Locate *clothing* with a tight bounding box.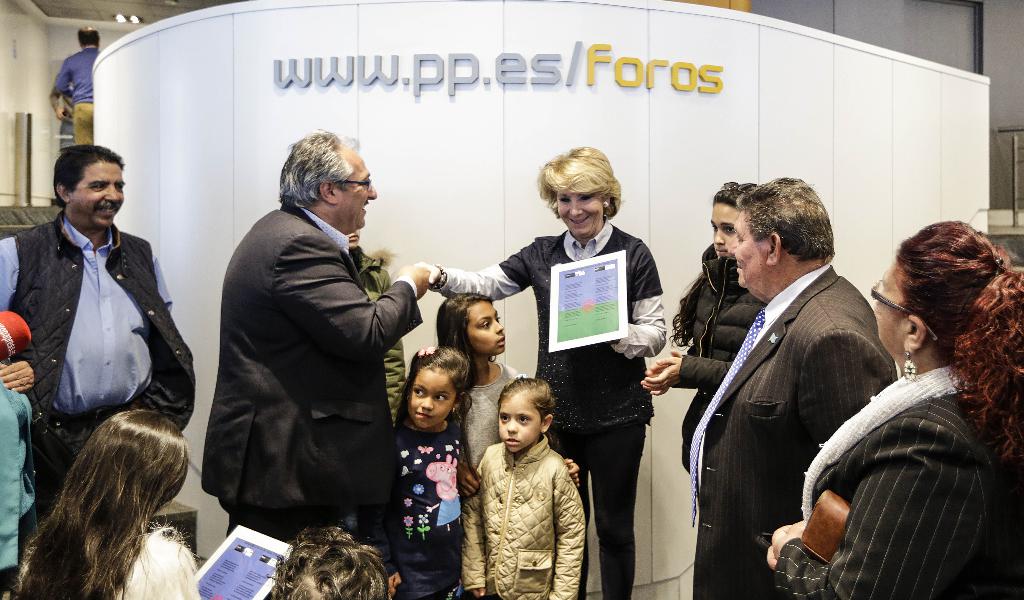
[left=698, top=265, right=898, bottom=596].
